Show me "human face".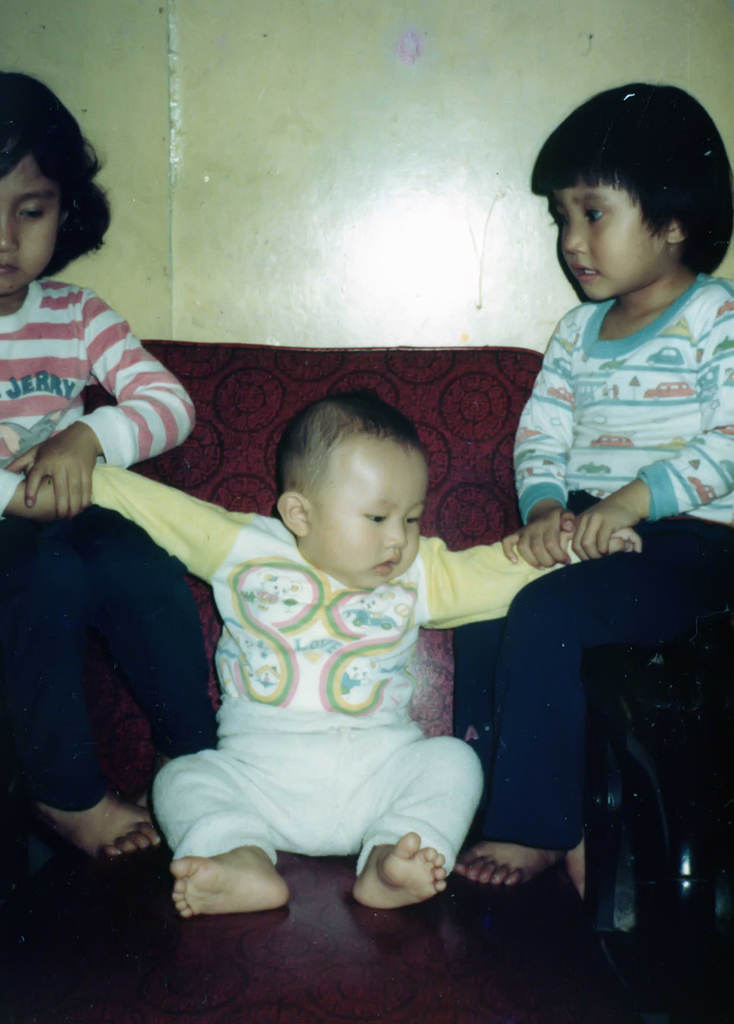
"human face" is here: [558,187,670,302].
